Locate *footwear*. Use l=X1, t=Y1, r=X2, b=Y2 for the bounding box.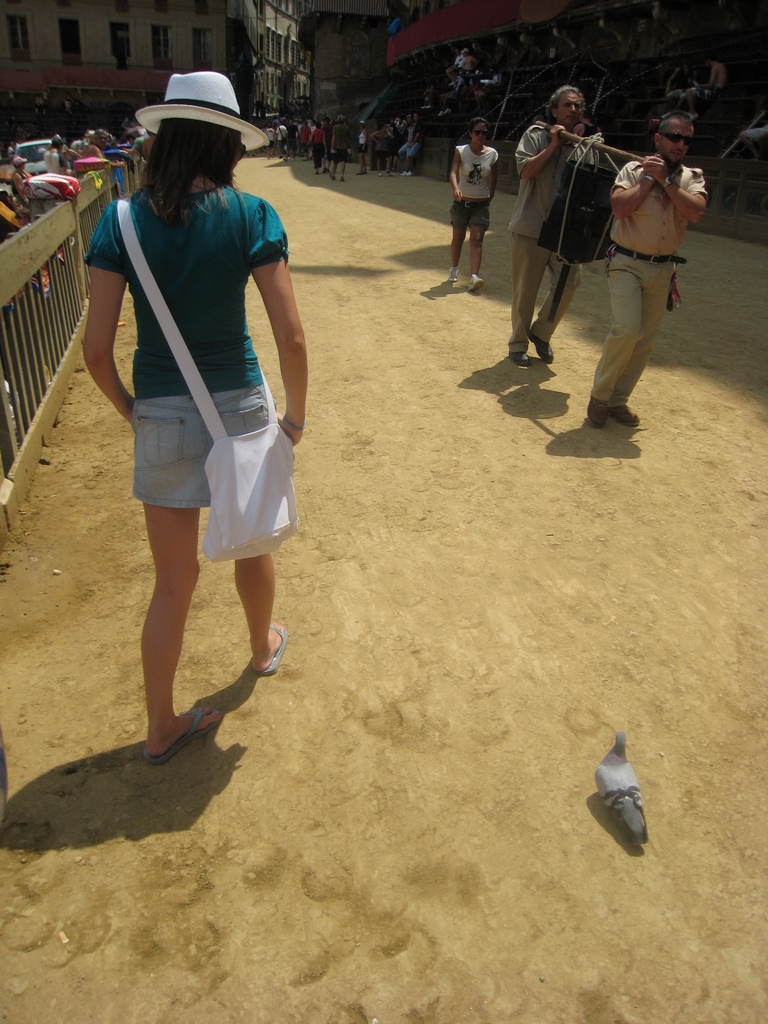
l=579, t=396, r=602, b=428.
